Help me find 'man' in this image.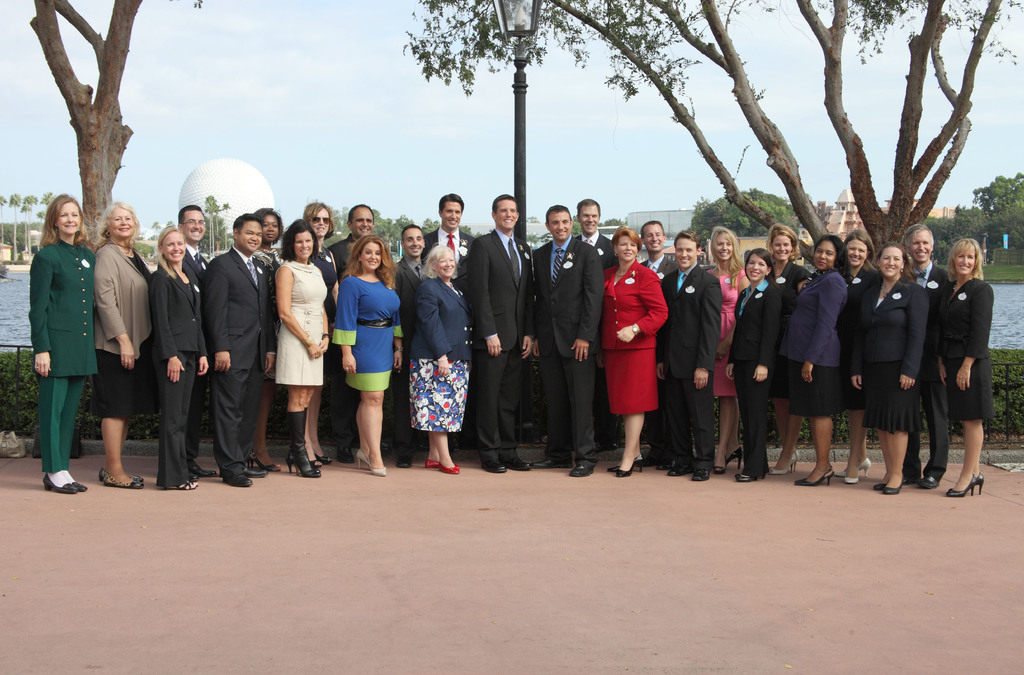
Found it: (169, 188, 212, 492).
